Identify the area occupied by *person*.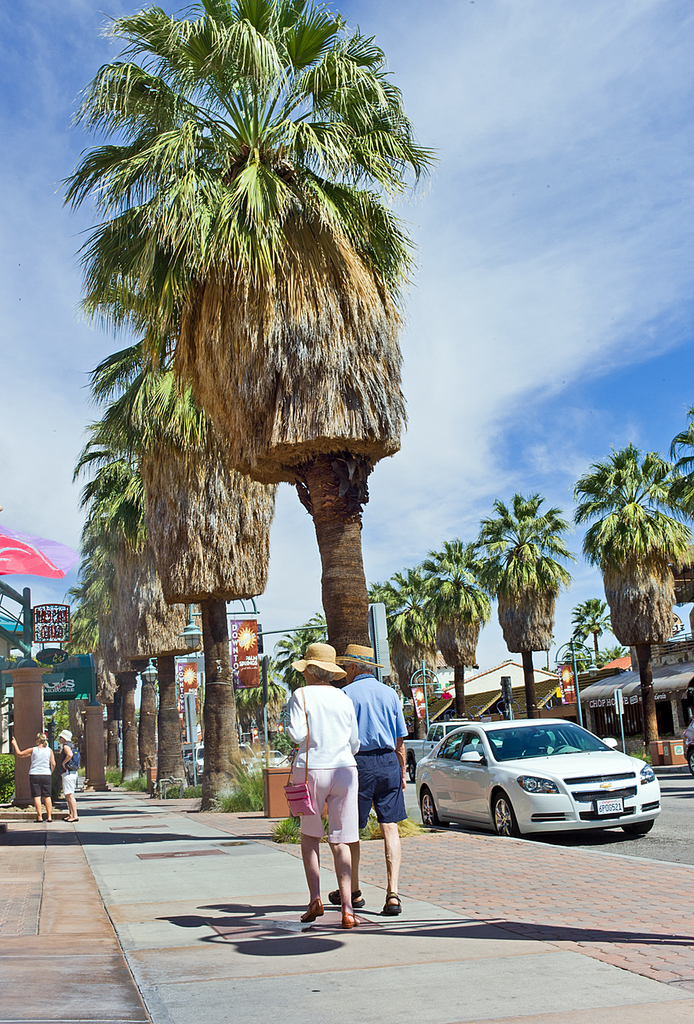
Area: locate(335, 642, 409, 920).
